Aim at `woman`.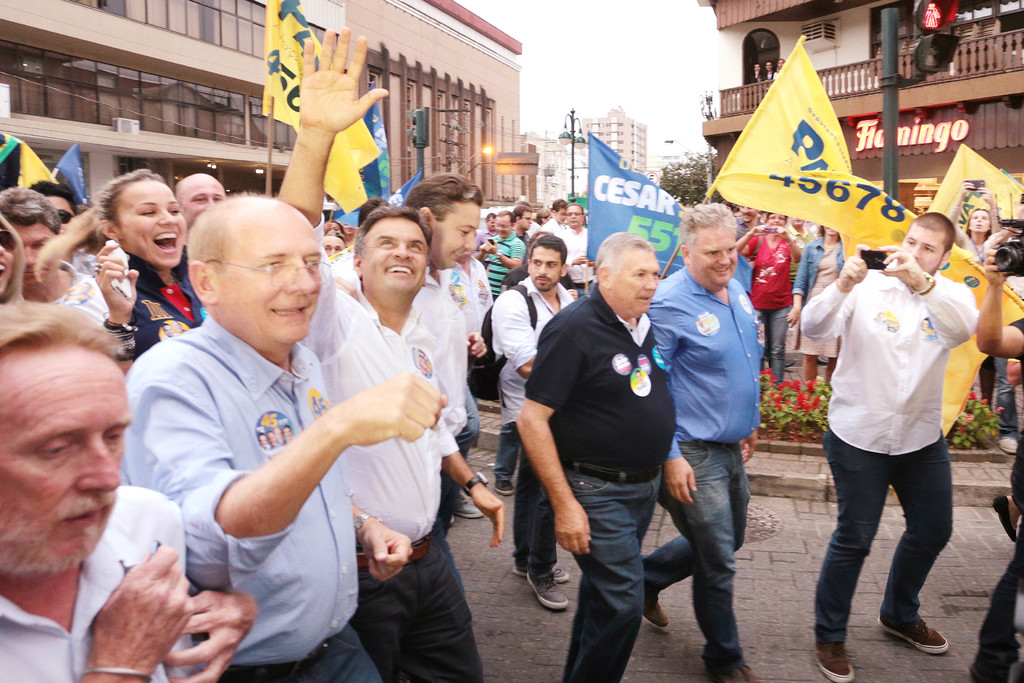
Aimed at BBox(777, 58, 788, 74).
